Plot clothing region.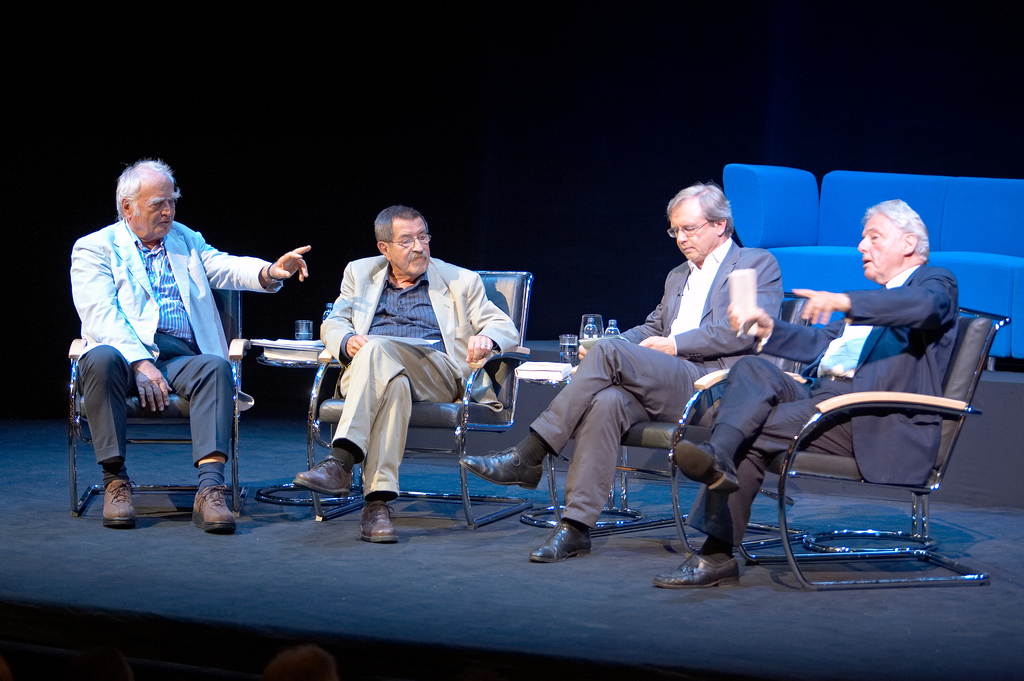
Plotted at pyautogui.locateOnScreen(84, 335, 237, 479).
